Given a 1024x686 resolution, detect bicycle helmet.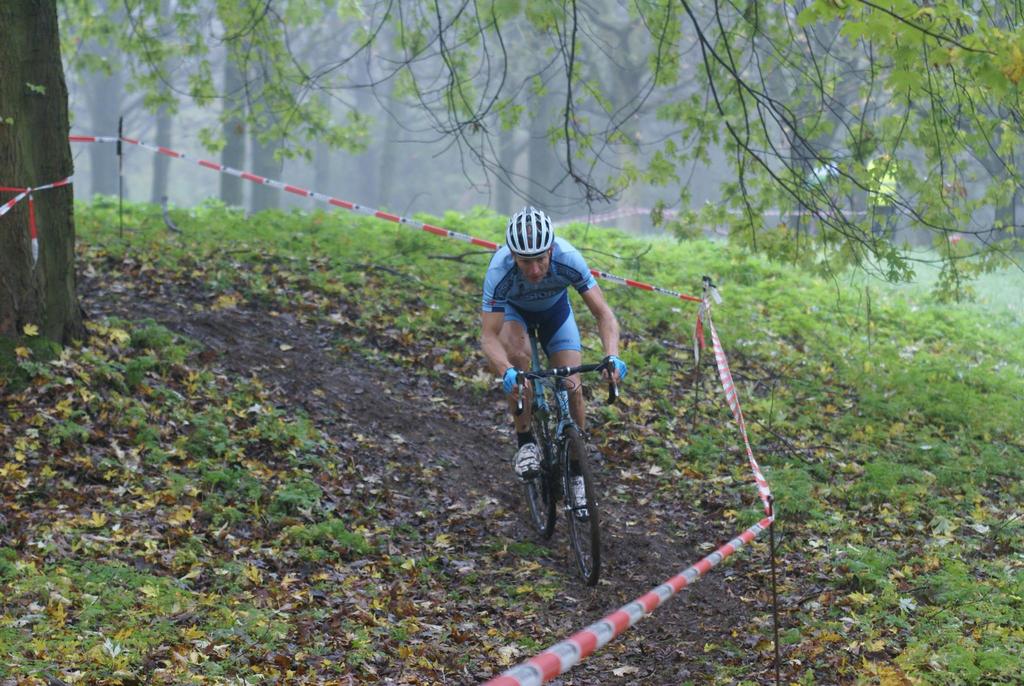
[x1=506, y1=202, x2=555, y2=266].
